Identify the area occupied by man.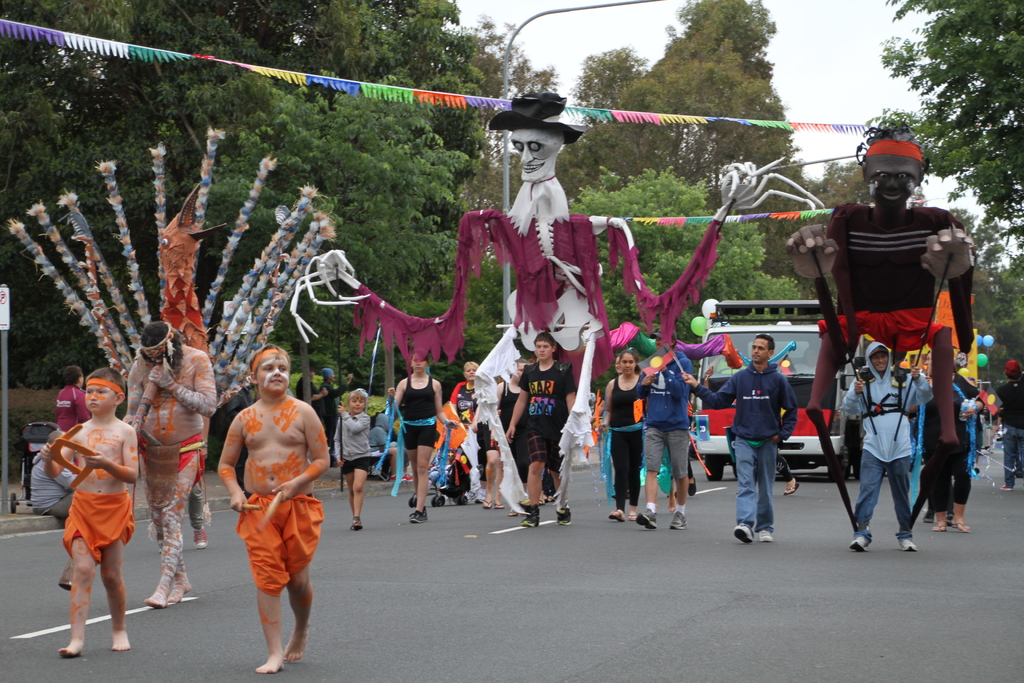
Area: 682, 333, 795, 539.
